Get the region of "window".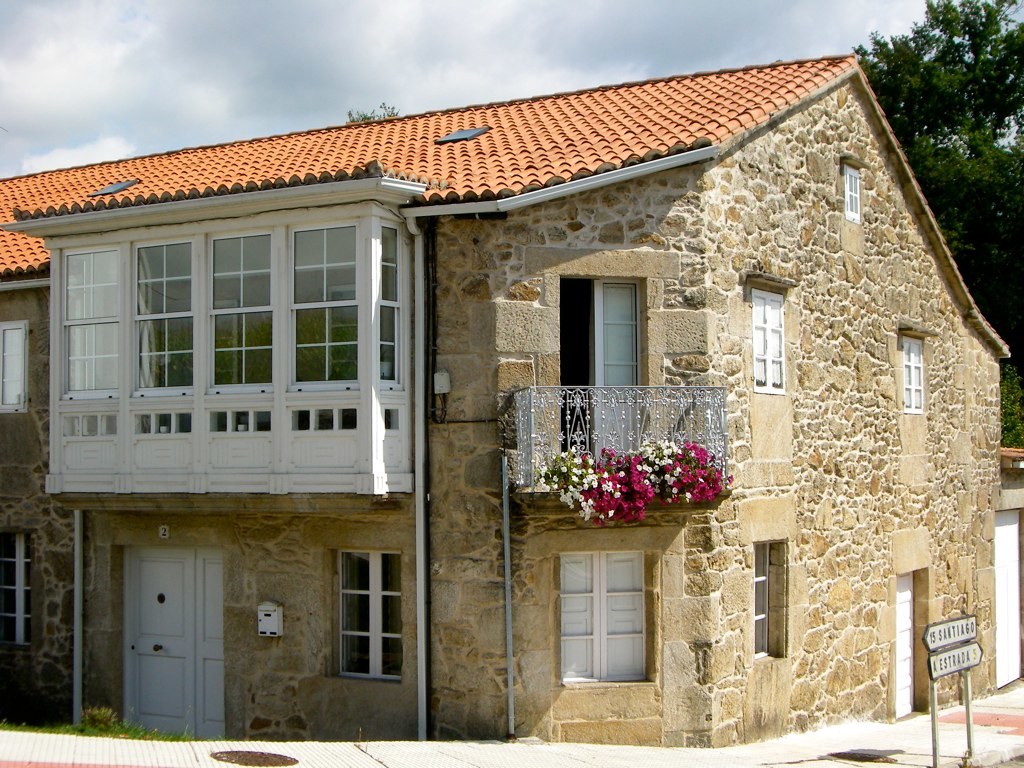
left=0, top=532, right=38, bottom=645.
